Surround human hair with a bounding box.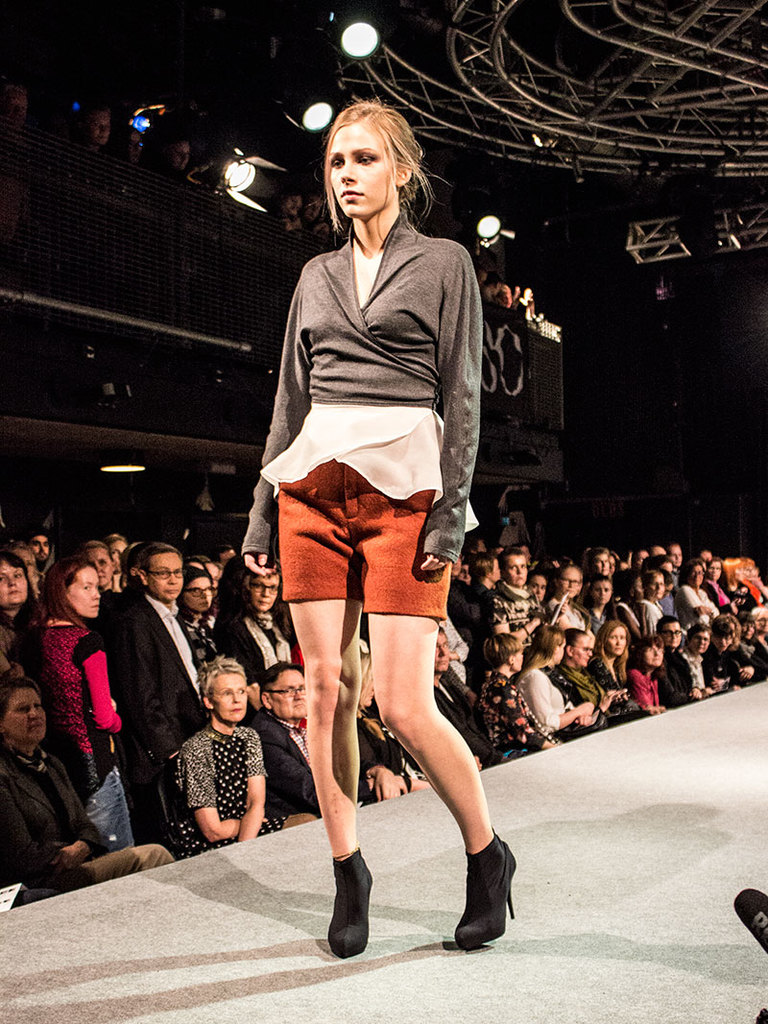
179:560:210:607.
